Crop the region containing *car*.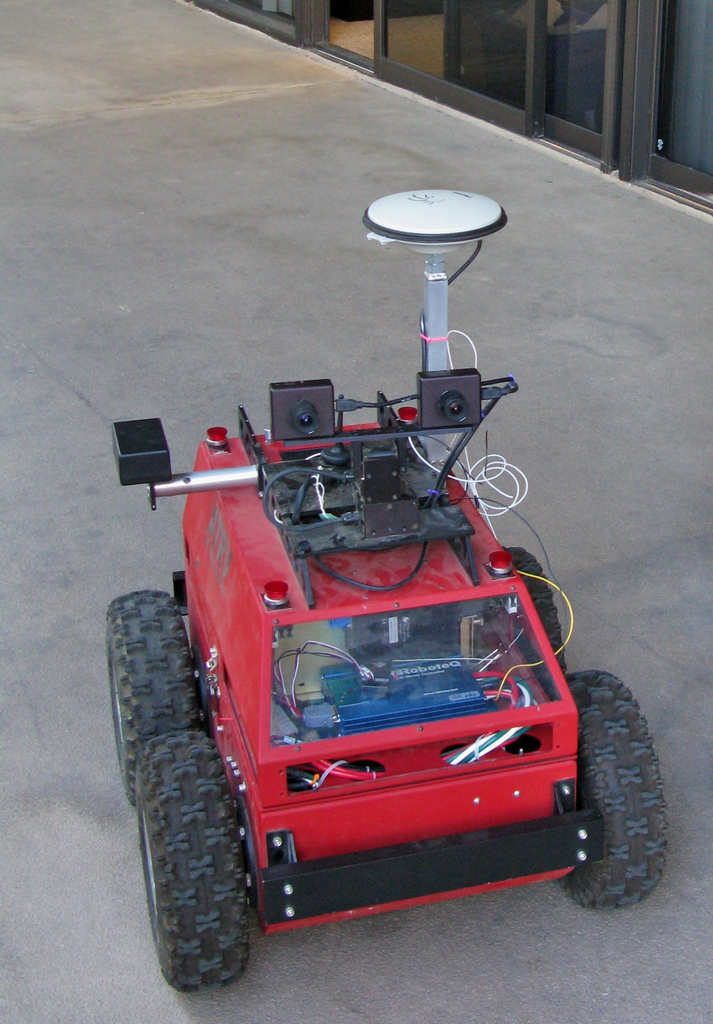
Crop region: 102 188 671 997.
